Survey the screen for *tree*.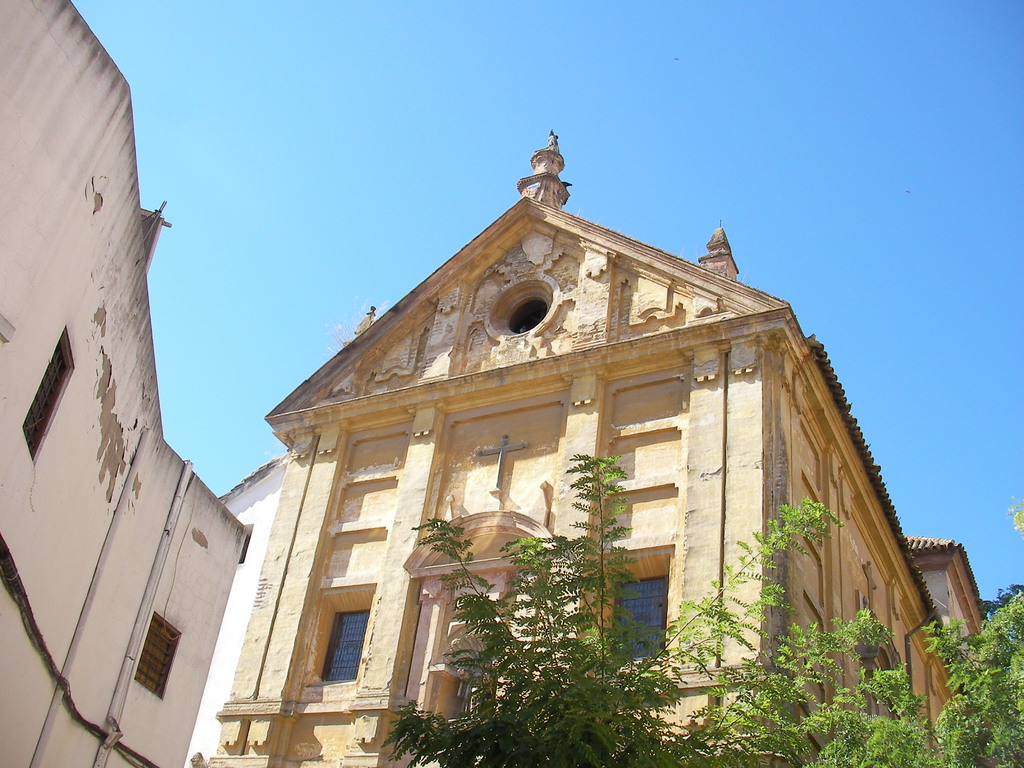
Survey found: {"x1": 385, "y1": 457, "x2": 852, "y2": 767}.
